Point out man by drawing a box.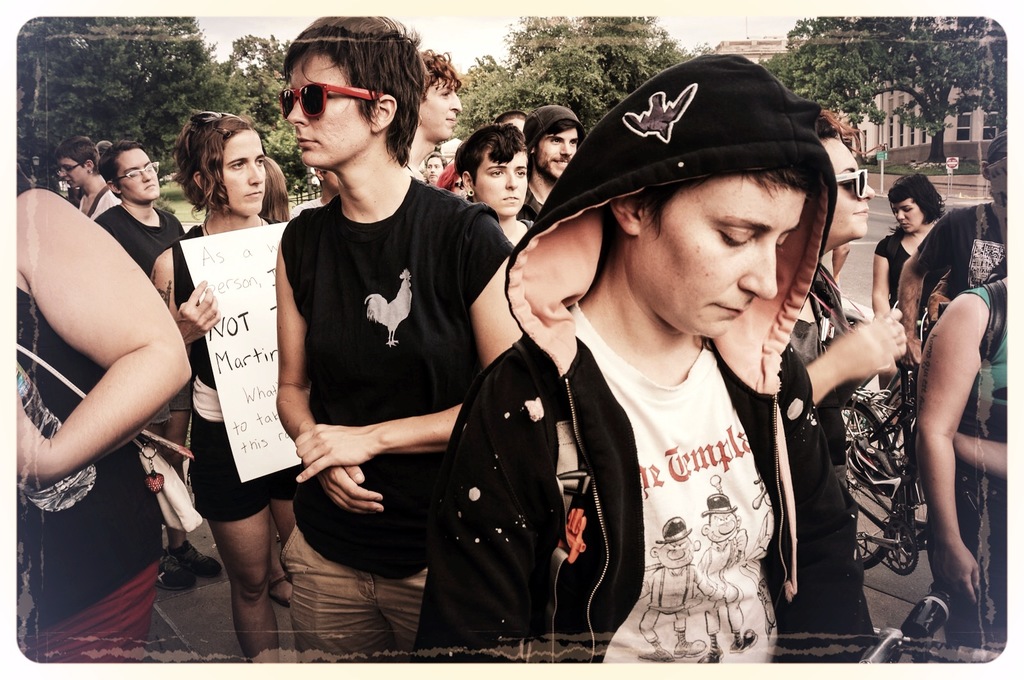
box(897, 133, 1014, 538).
